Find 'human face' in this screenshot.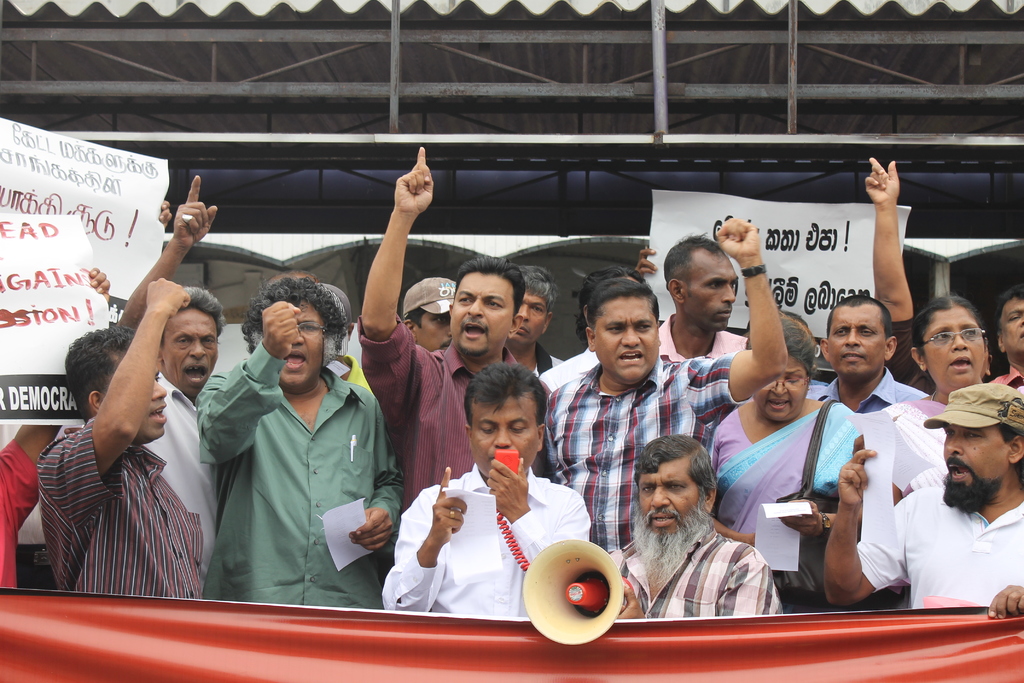
The bounding box for 'human face' is [x1=417, y1=308, x2=450, y2=353].
